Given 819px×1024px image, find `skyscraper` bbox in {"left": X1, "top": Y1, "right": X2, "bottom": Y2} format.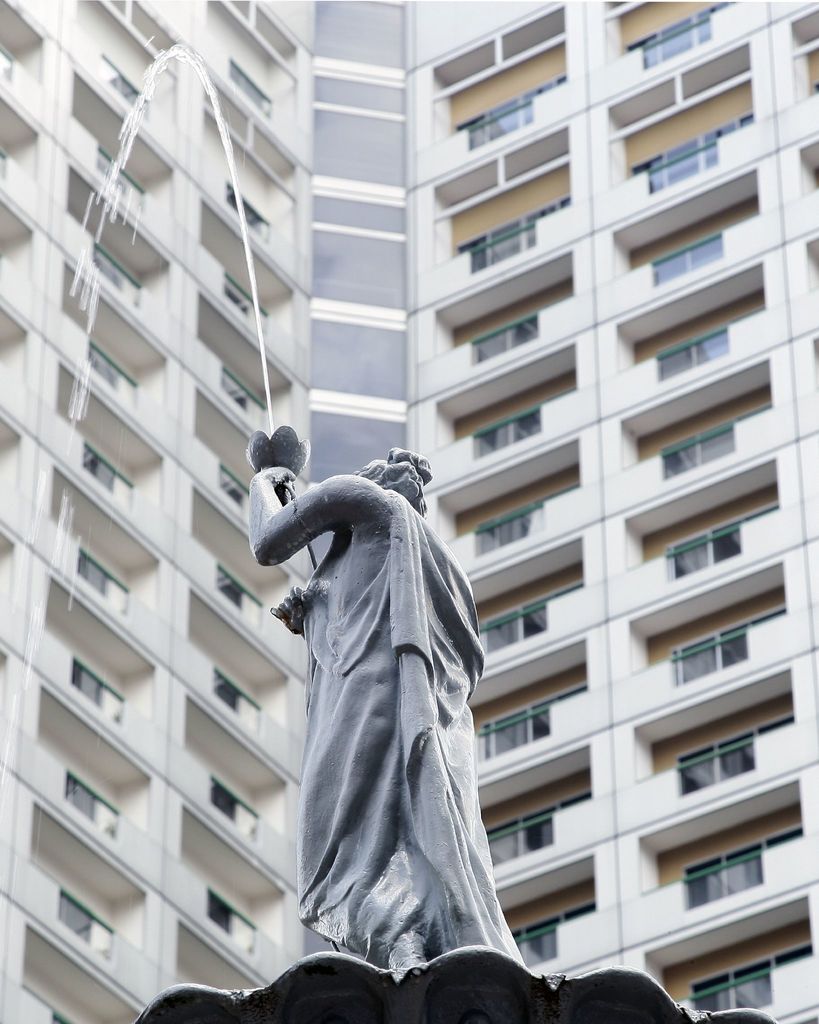
{"left": 3, "top": 1, "right": 818, "bottom": 1022}.
